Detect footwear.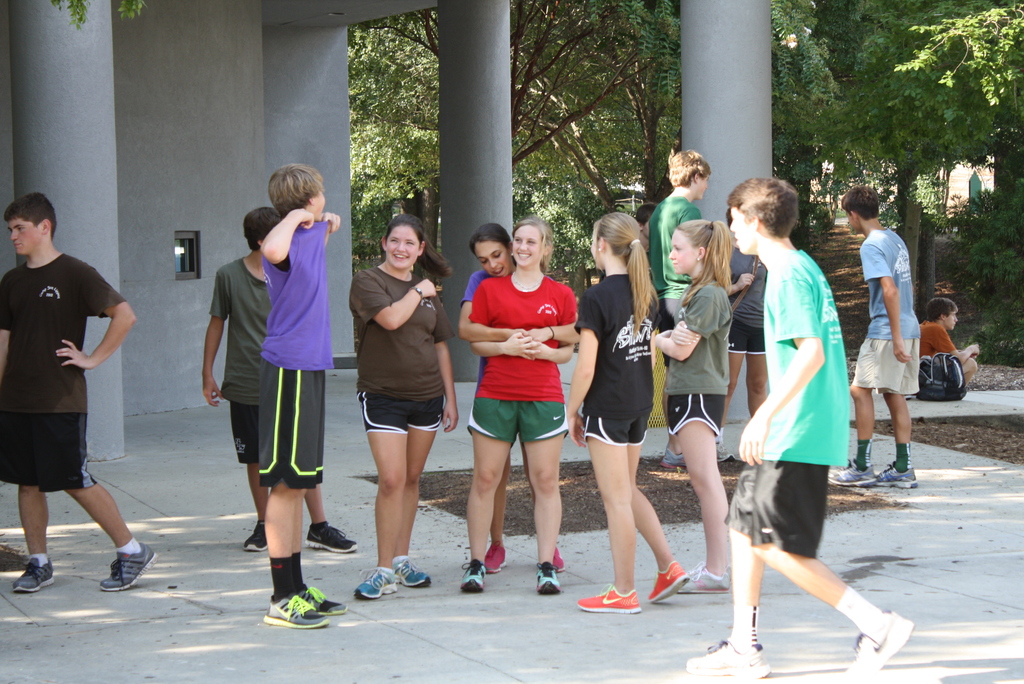
Detected at left=392, top=555, right=432, bottom=589.
